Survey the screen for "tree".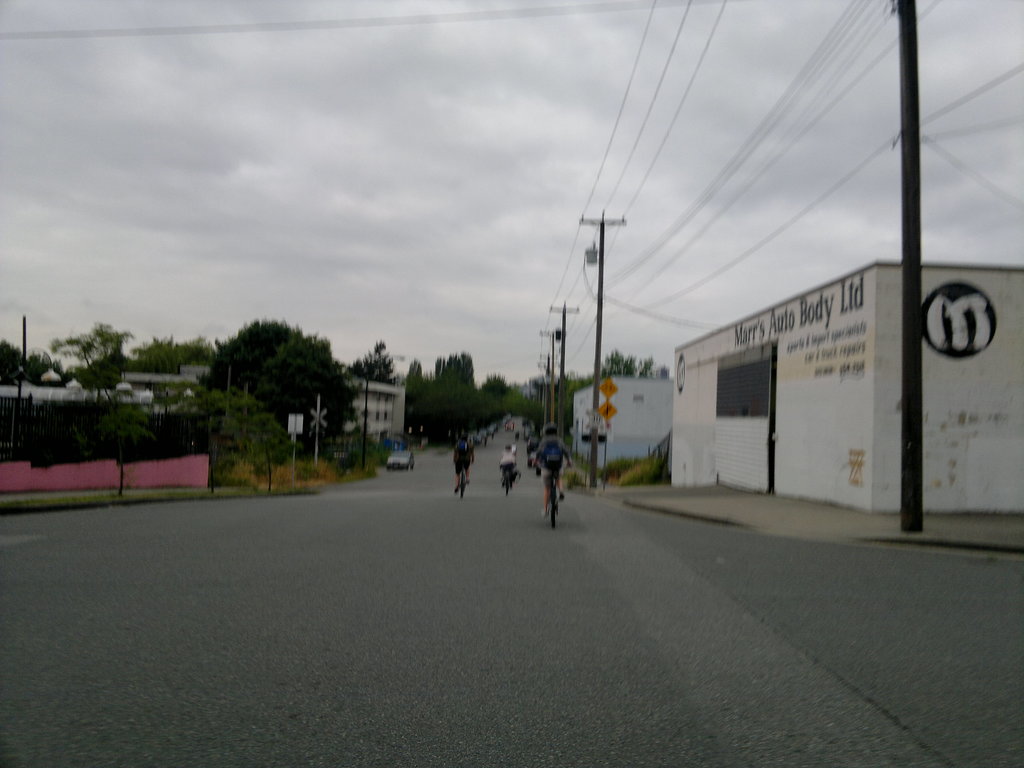
Survey found: crop(405, 352, 490, 435).
